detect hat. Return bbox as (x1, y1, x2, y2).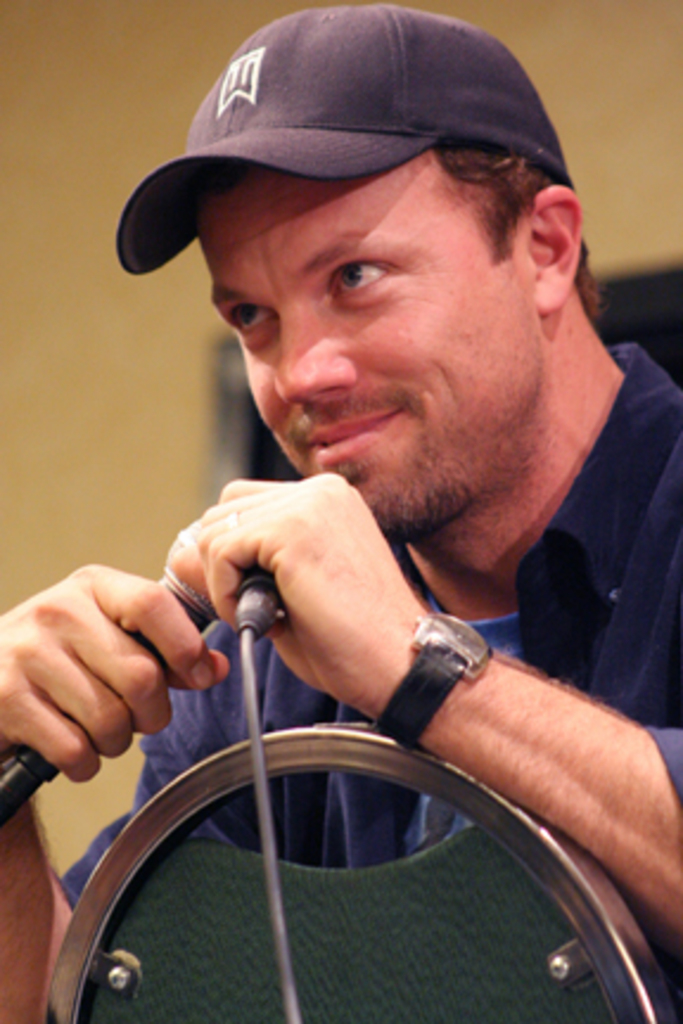
(114, 0, 574, 277).
